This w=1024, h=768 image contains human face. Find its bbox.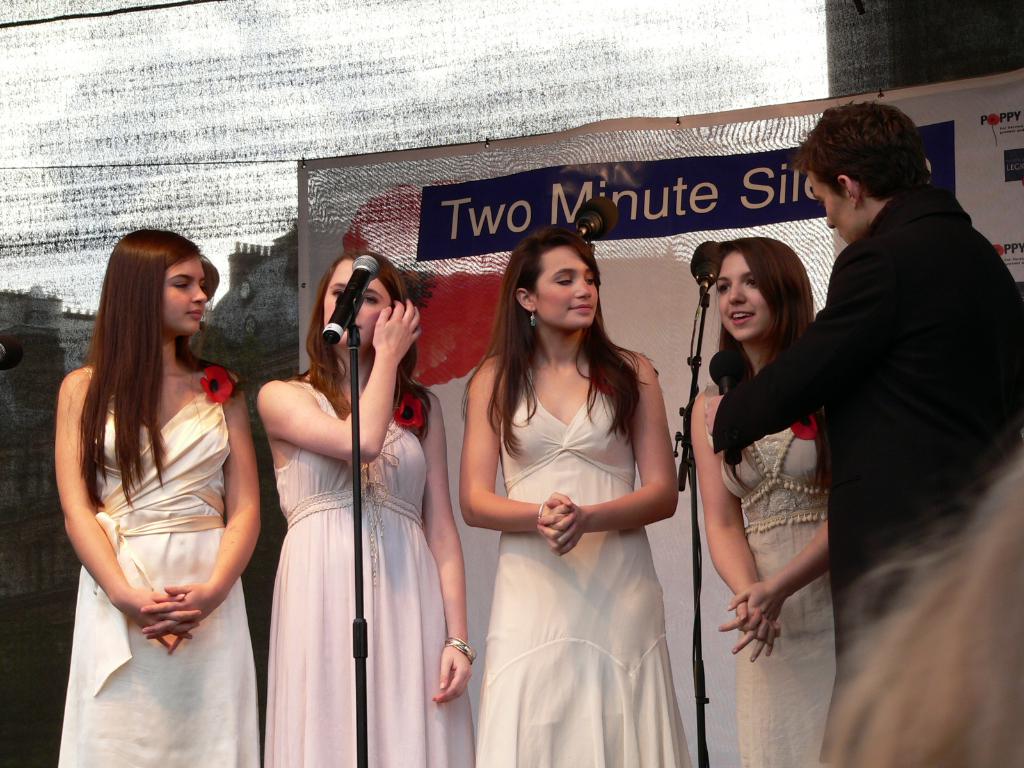
537/247/598/326.
